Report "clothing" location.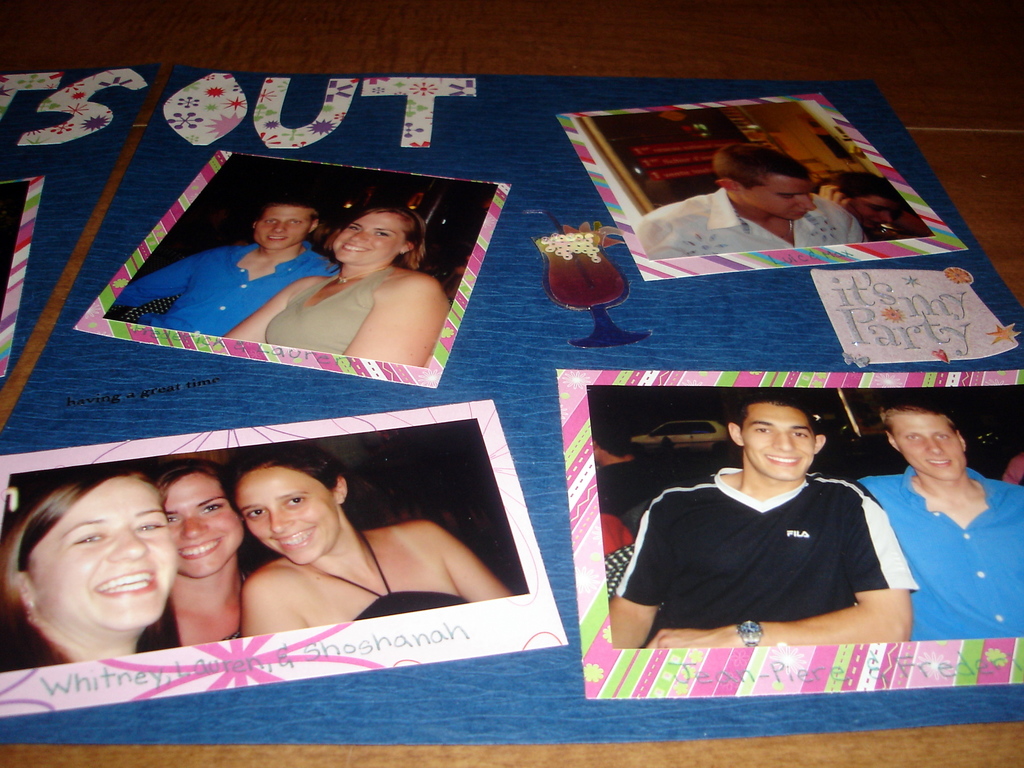
Report: [314, 531, 477, 623].
